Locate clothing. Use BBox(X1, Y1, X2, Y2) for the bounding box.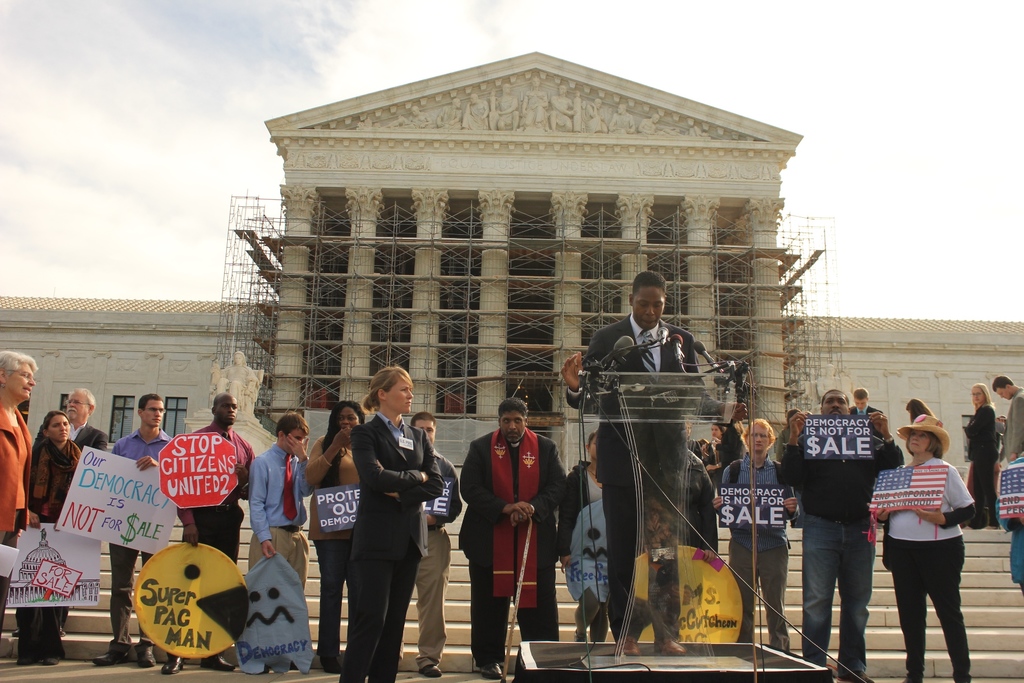
BBox(423, 445, 465, 663).
